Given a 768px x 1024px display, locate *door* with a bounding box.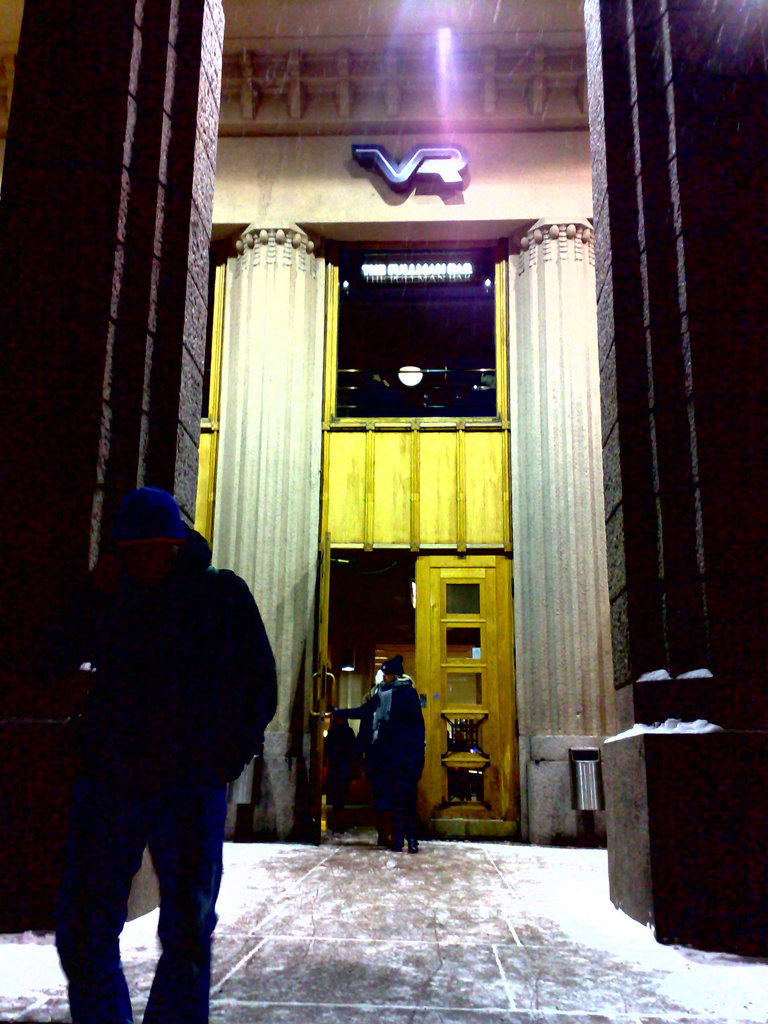
Located: select_region(306, 522, 334, 846).
